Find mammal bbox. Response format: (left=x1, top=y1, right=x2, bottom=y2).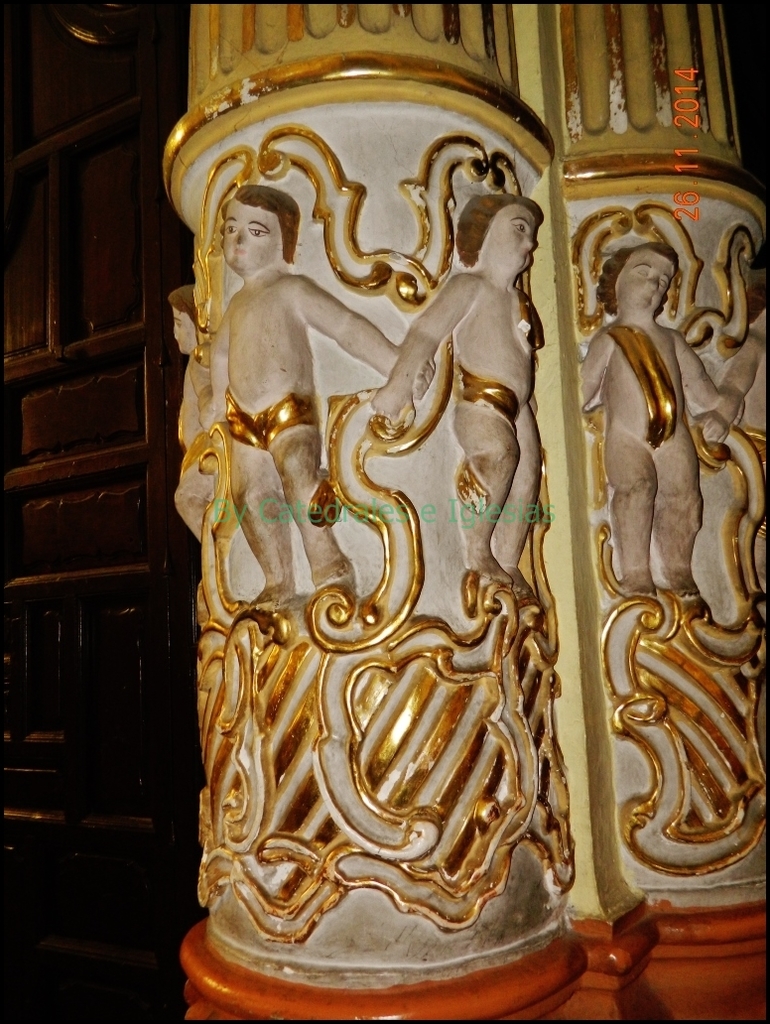
(left=701, top=272, right=769, bottom=589).
